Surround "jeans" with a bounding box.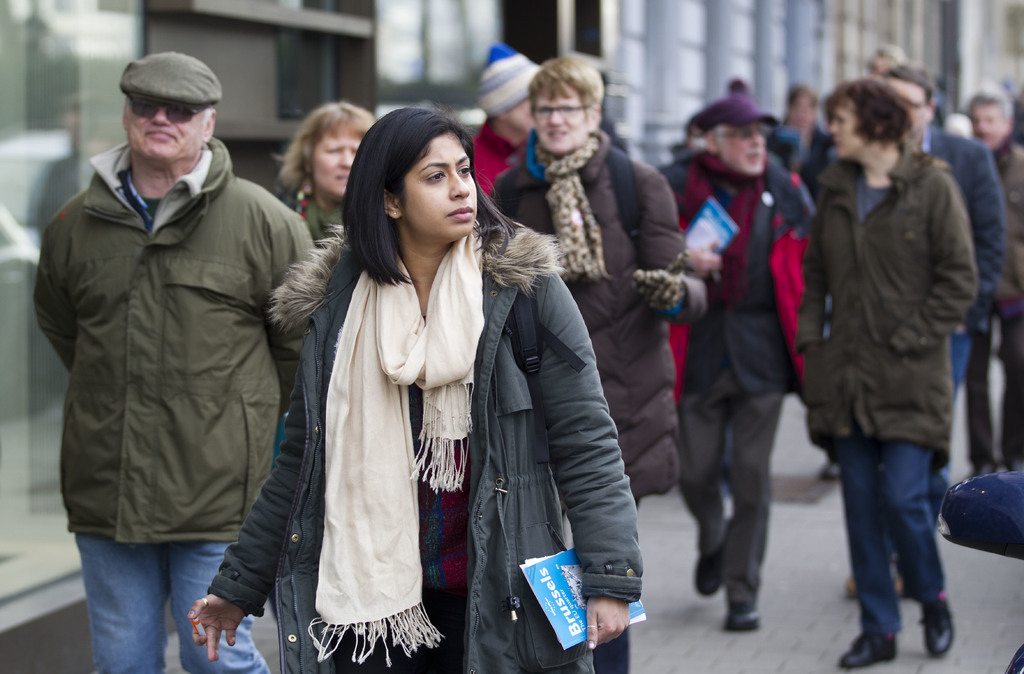
<bbox>664, 395, 791, 619</bbox>.
